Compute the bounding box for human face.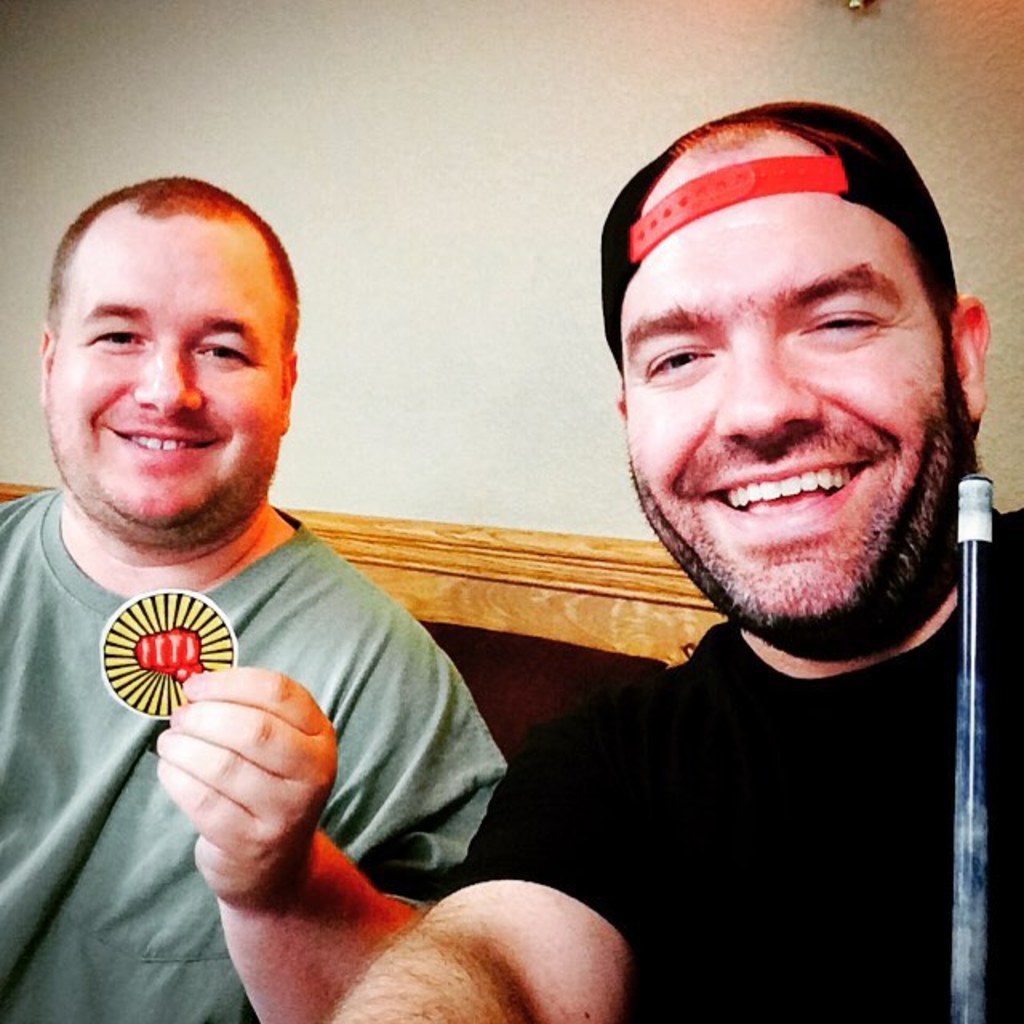
locate(629, 141, 966, 629).
